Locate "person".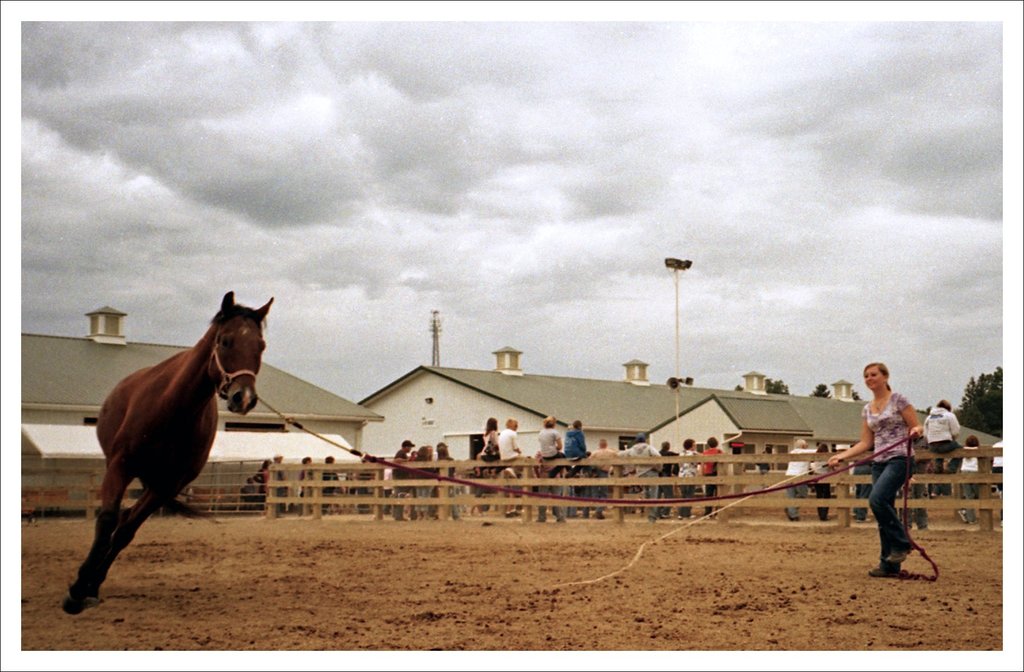
Bounding box: x1=700 y1=433 x2=723 y2=517.
